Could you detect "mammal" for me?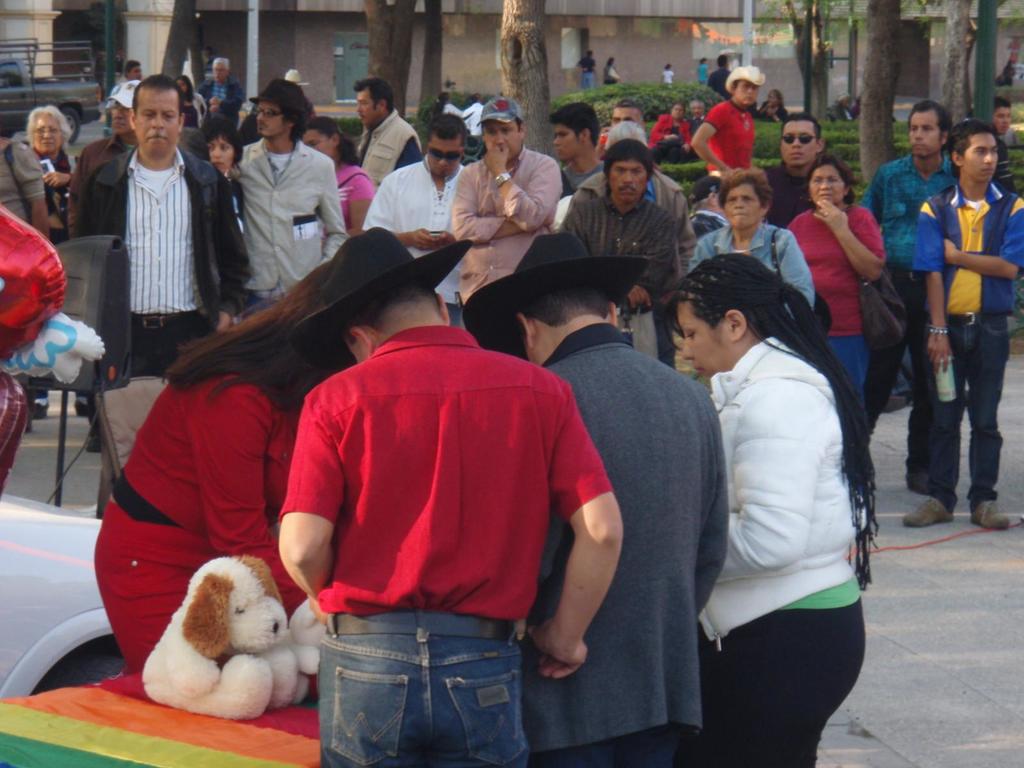
Detection result: rect(448, 92, 564, 301).
